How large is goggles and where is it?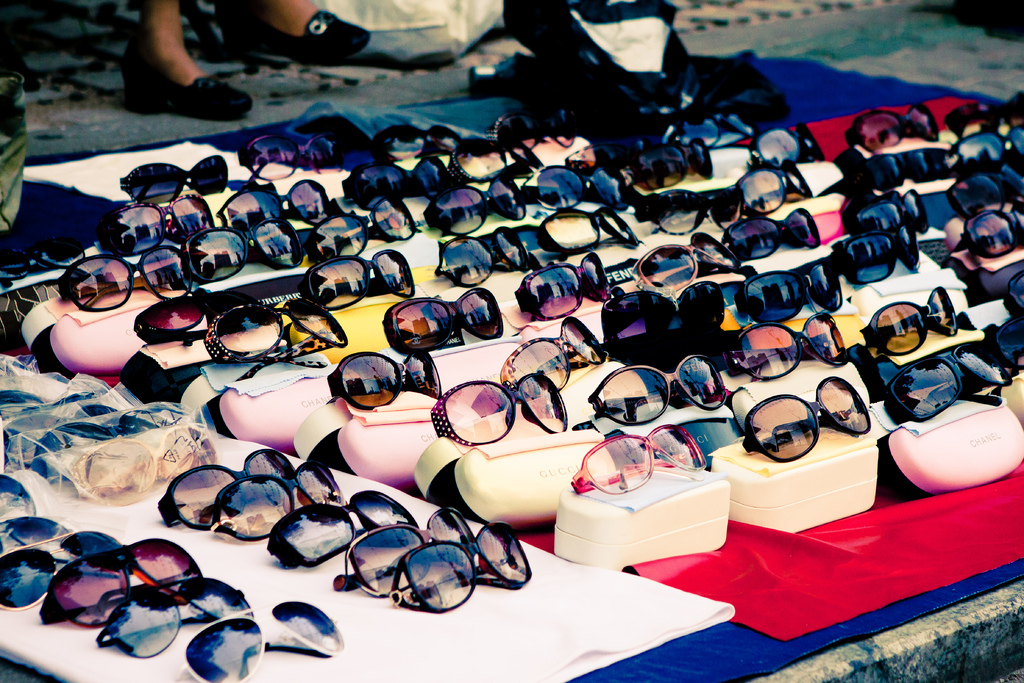
Bounding box: (x1=379, y1=283, x2=504, y2=356).
